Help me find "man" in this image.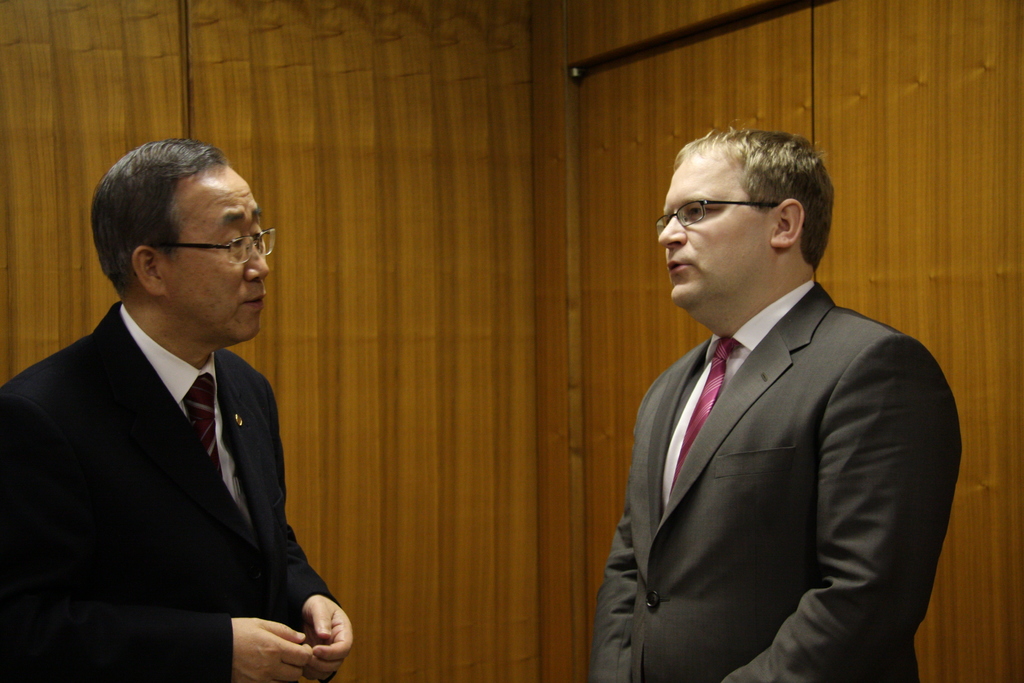
Found it: [x1=12, y1=121, x2=339, y2=682].
